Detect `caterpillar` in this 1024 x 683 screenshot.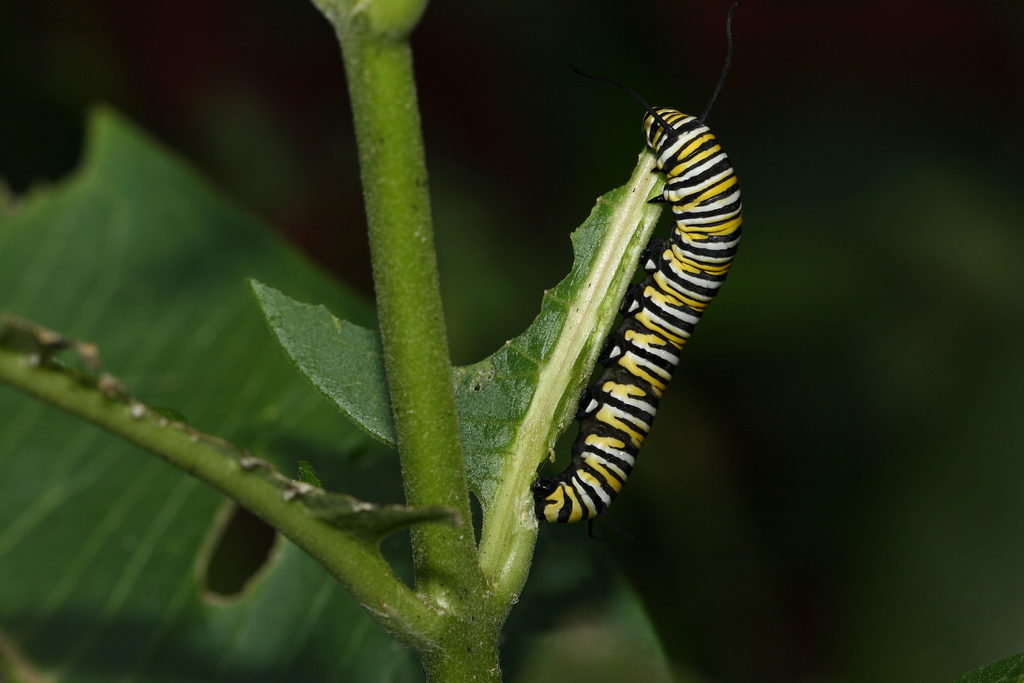
Detection: 531:101:746:525.
